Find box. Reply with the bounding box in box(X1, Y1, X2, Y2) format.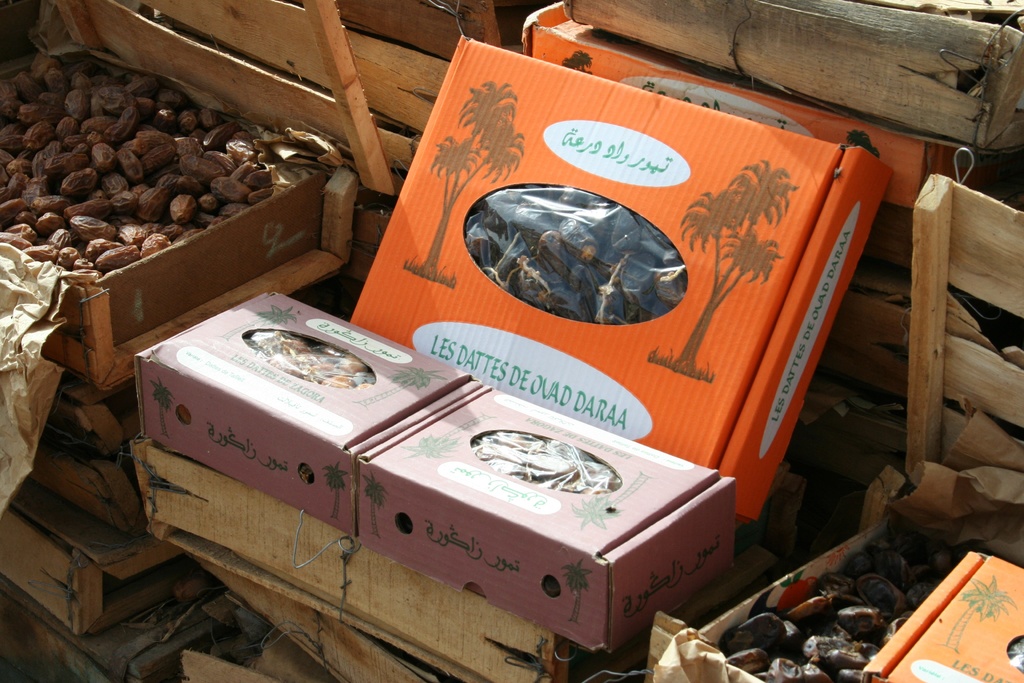
box(358, 385, 733, 653).
